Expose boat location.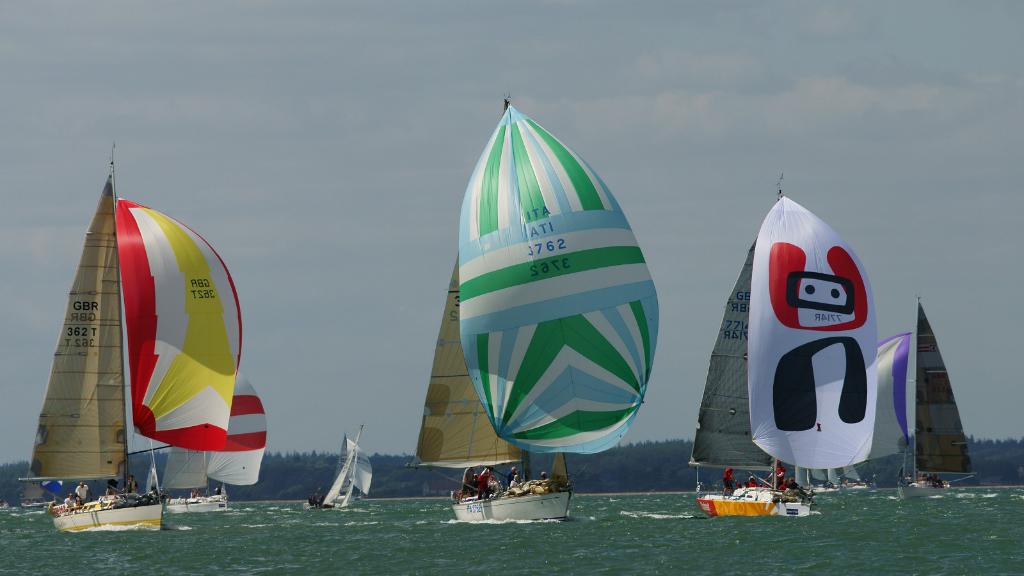
Exposed at 159,364,269,515.
